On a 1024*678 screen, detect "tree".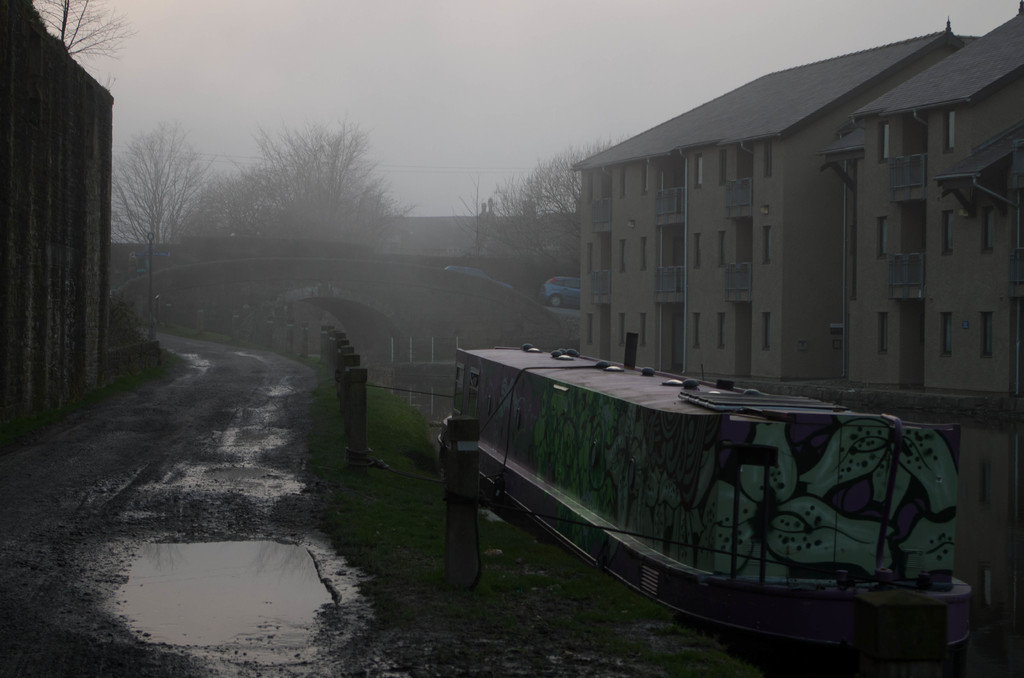
459,141,611,286.
